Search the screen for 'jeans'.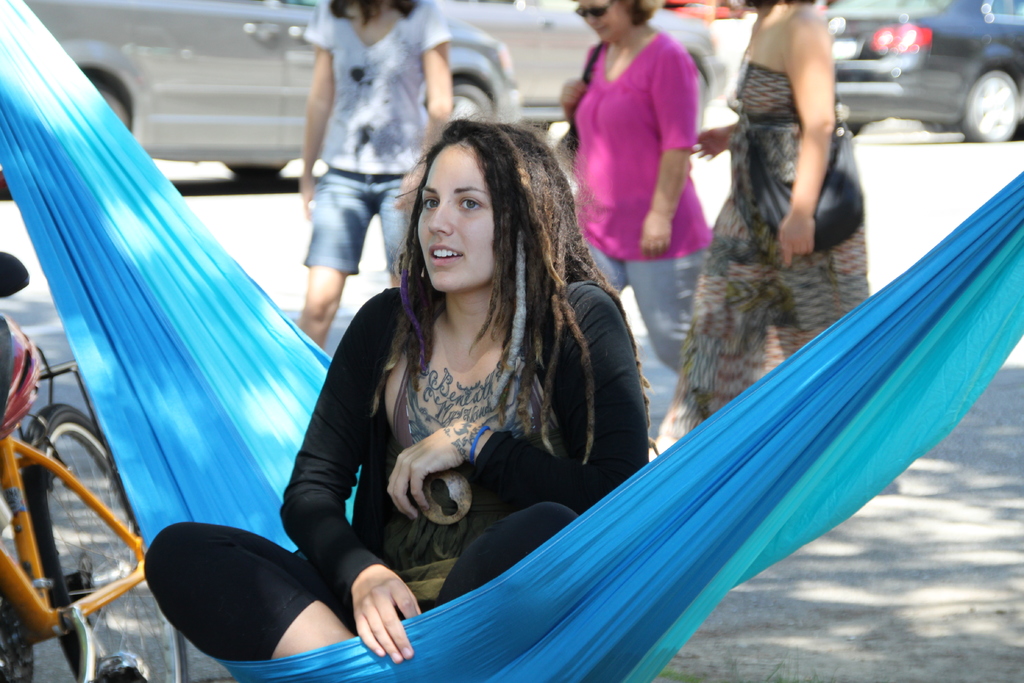
Found at locate(307, 173, 403, 273).
